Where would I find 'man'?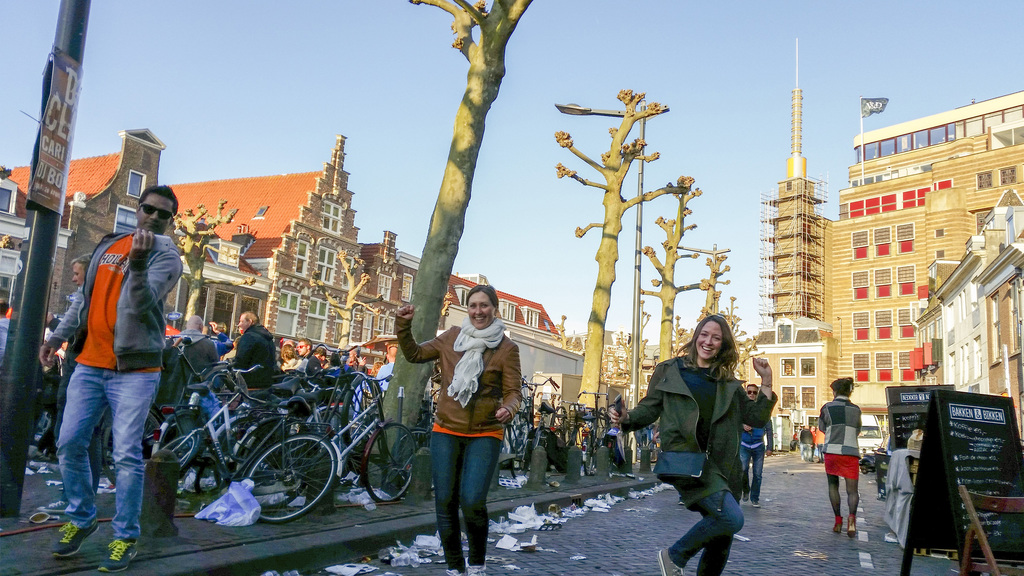
At 294 336 321 371.
